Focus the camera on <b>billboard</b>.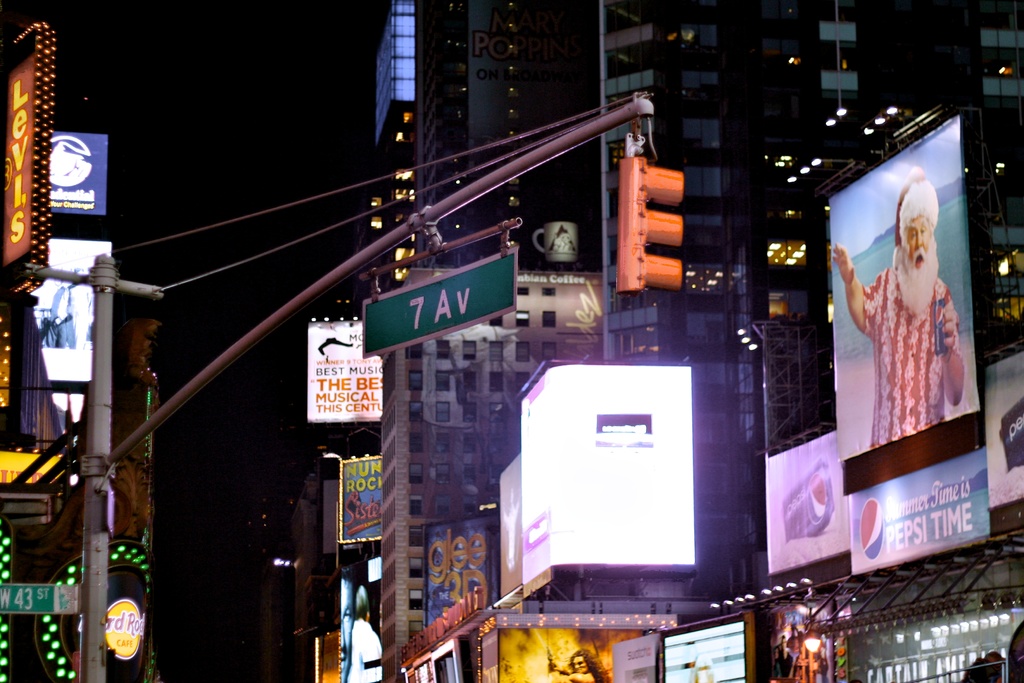
Focus region: [left=4, top=30, right=42, bottom=274].
